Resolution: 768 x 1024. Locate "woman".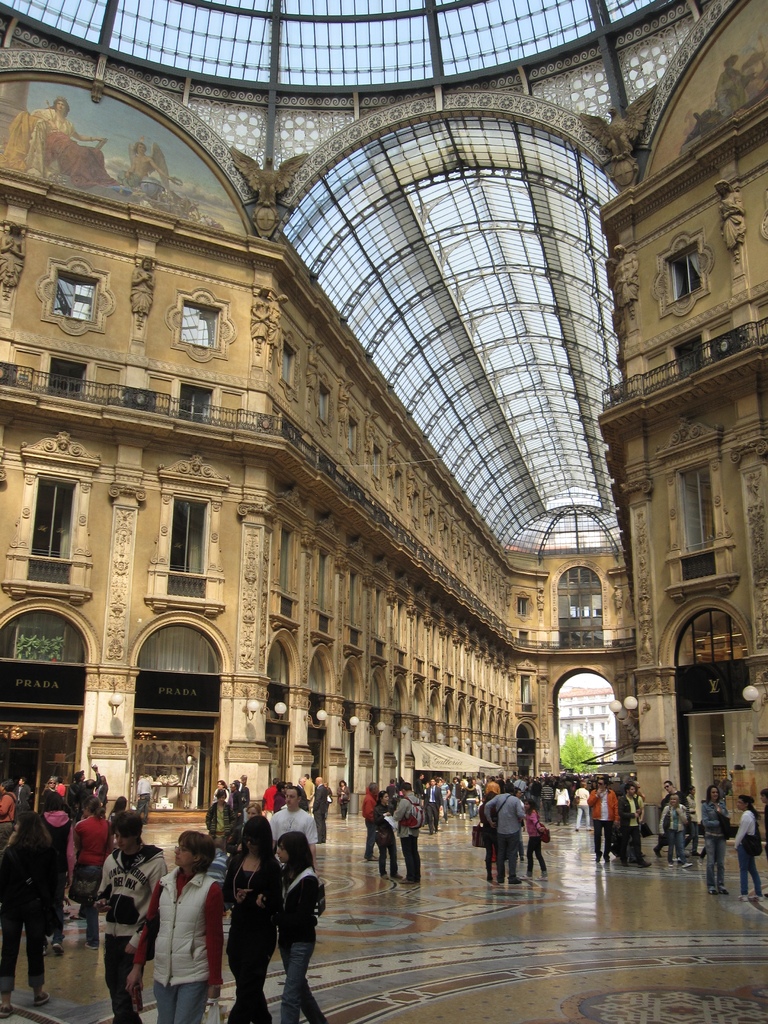
l=219, t=816, r=278, b=1023.
